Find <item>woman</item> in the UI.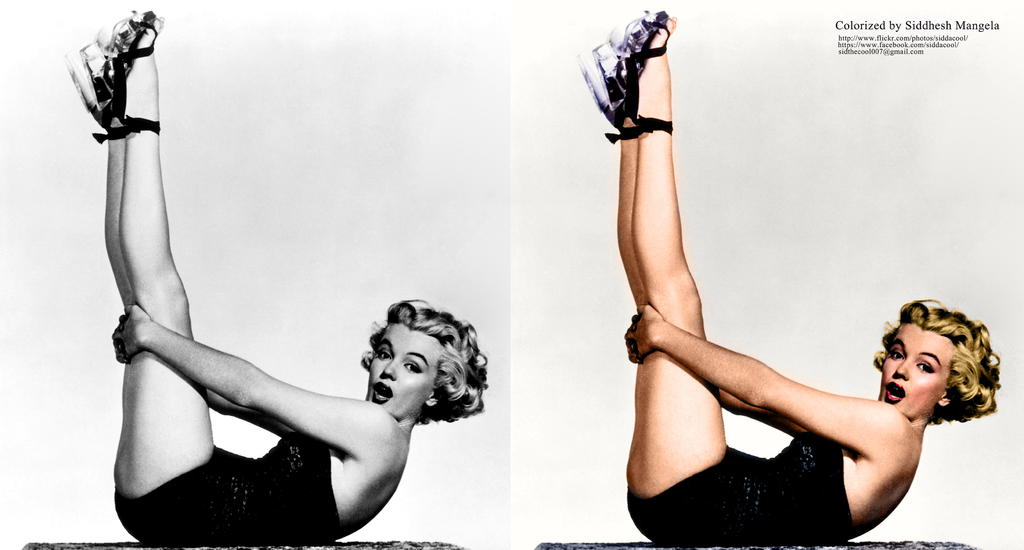
UI element at 594:9:948:549.
